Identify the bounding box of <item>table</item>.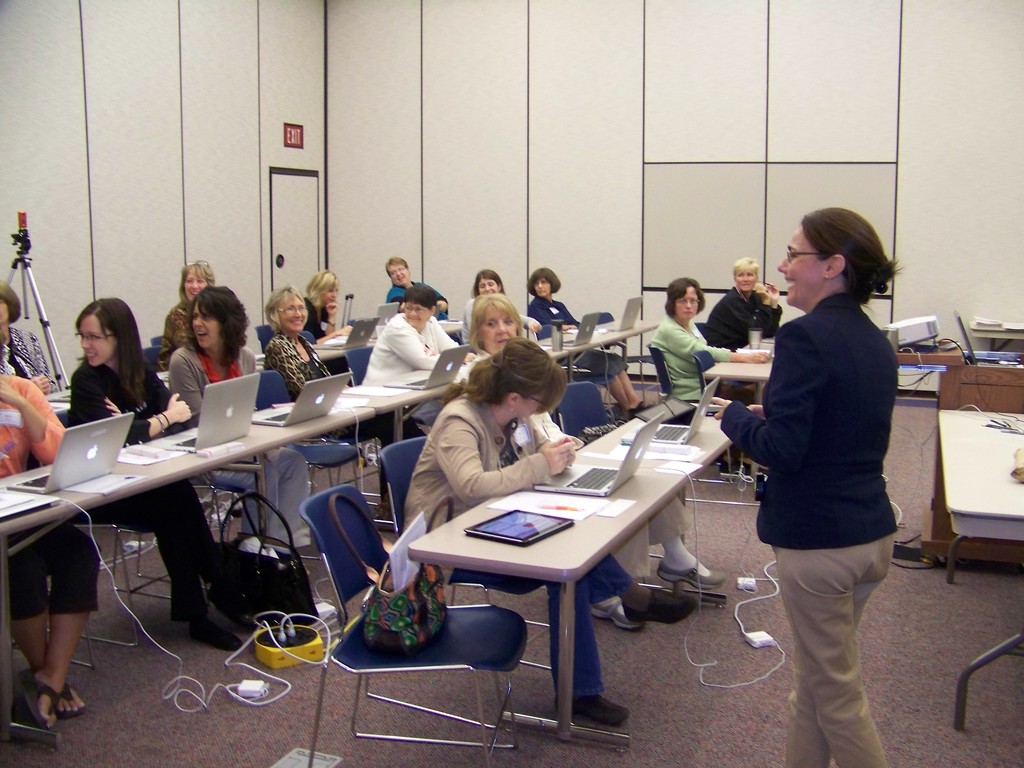
(left=405, top=392, right=739, bottom=753).
